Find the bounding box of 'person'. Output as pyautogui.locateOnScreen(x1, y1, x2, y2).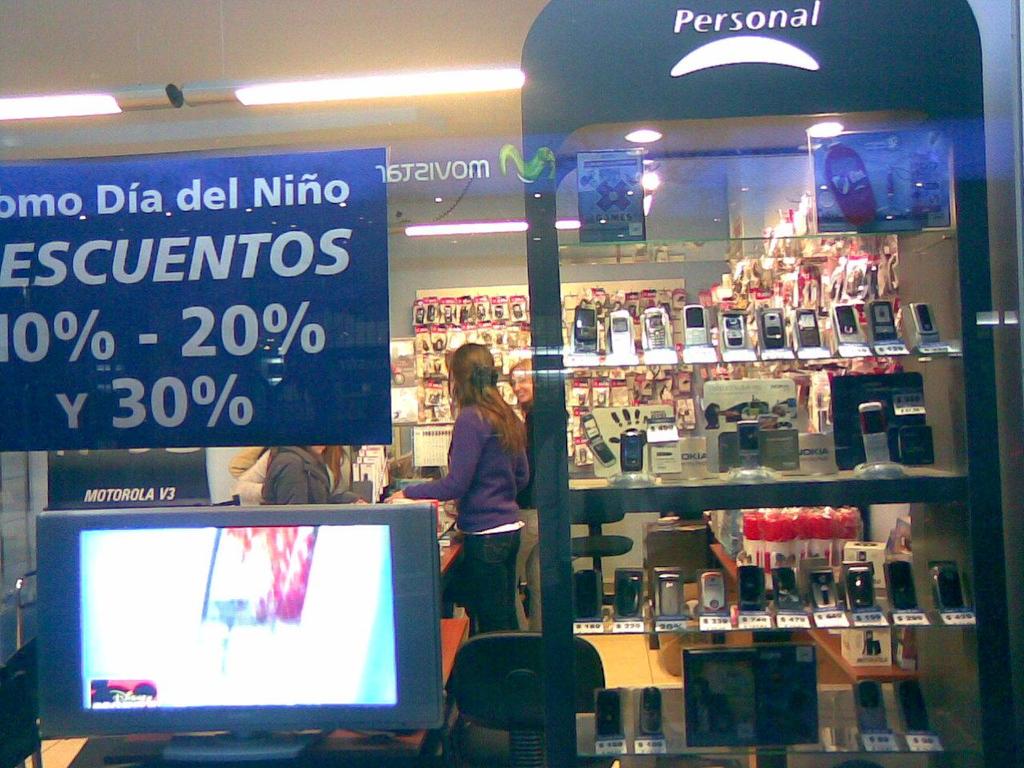
pyautogui.locateOnScreen(262, 442, 367, 506).
